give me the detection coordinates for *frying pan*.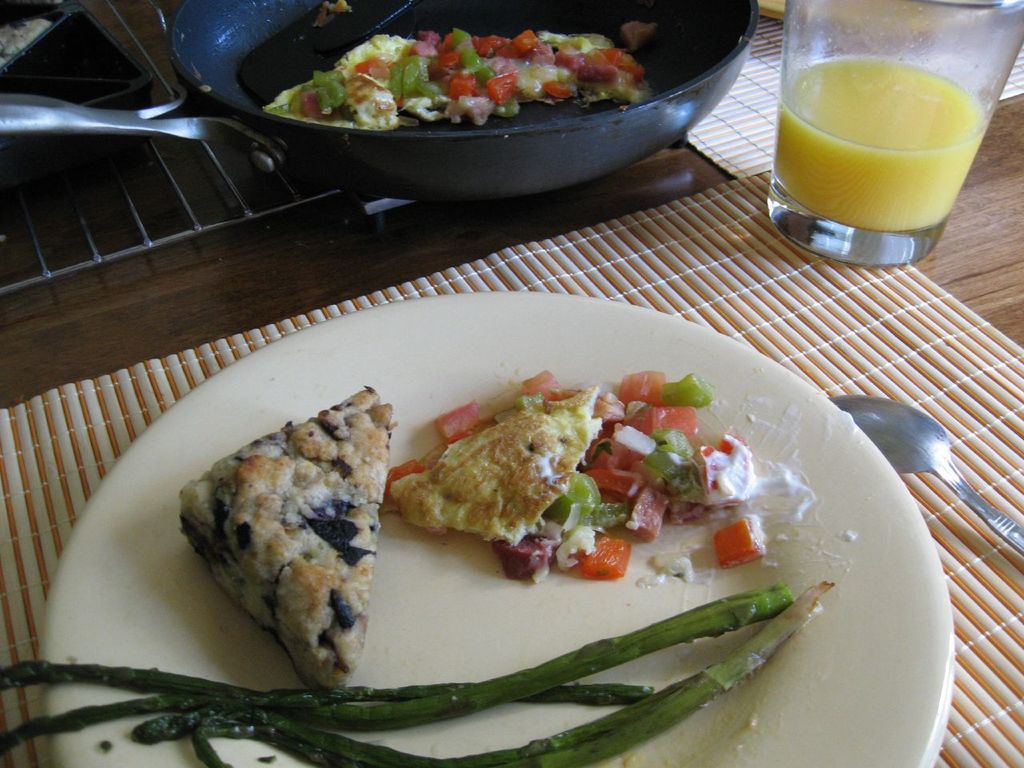
<box>122,0,770,212</box>.
